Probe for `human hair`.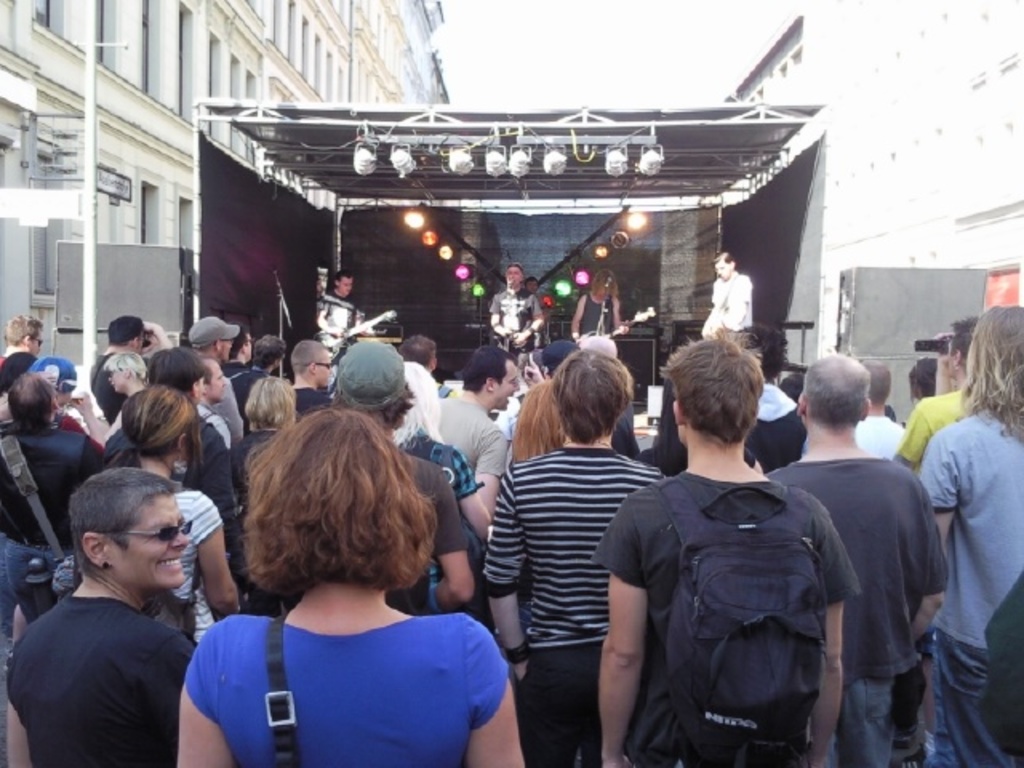
Probe result: [x1=251, y1=334, x2=285, y2=371].
